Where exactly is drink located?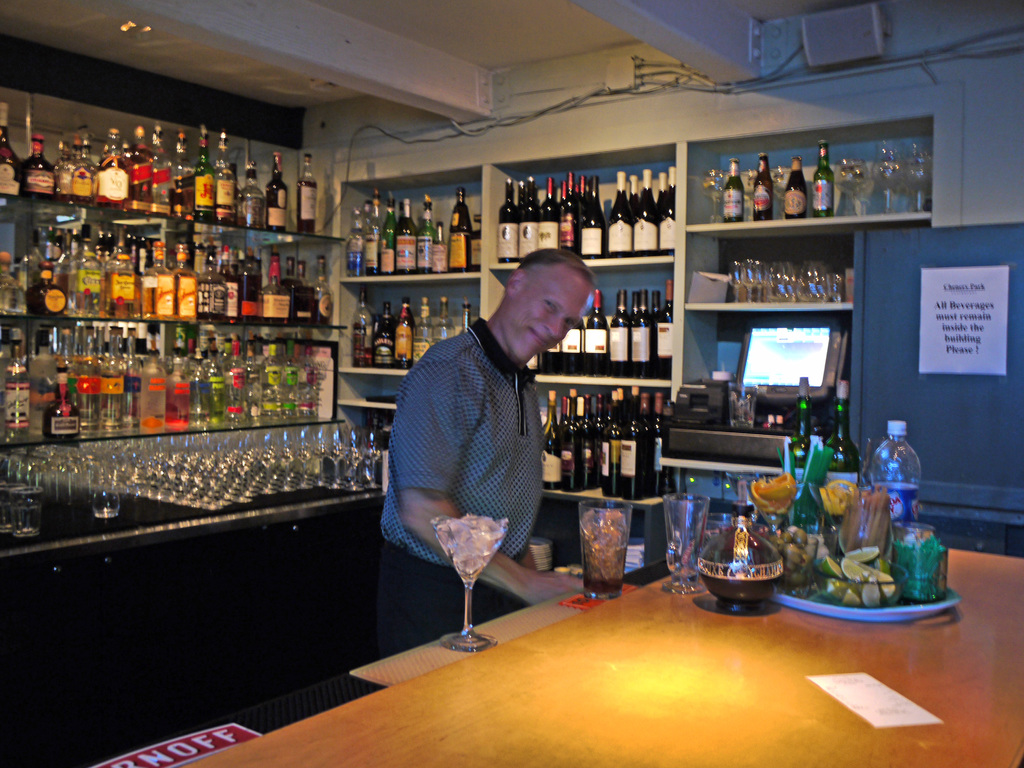
Its bounding box is (243,299,258,315).
